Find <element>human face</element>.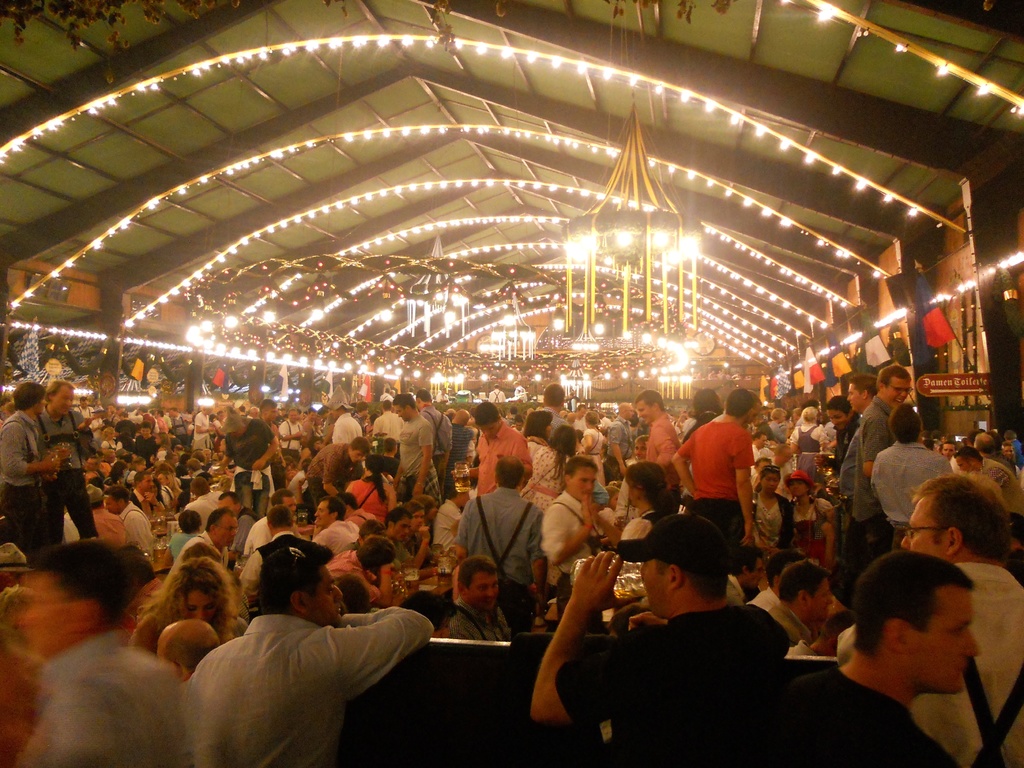
(left=35, top=396, right=47, bottom=413).
